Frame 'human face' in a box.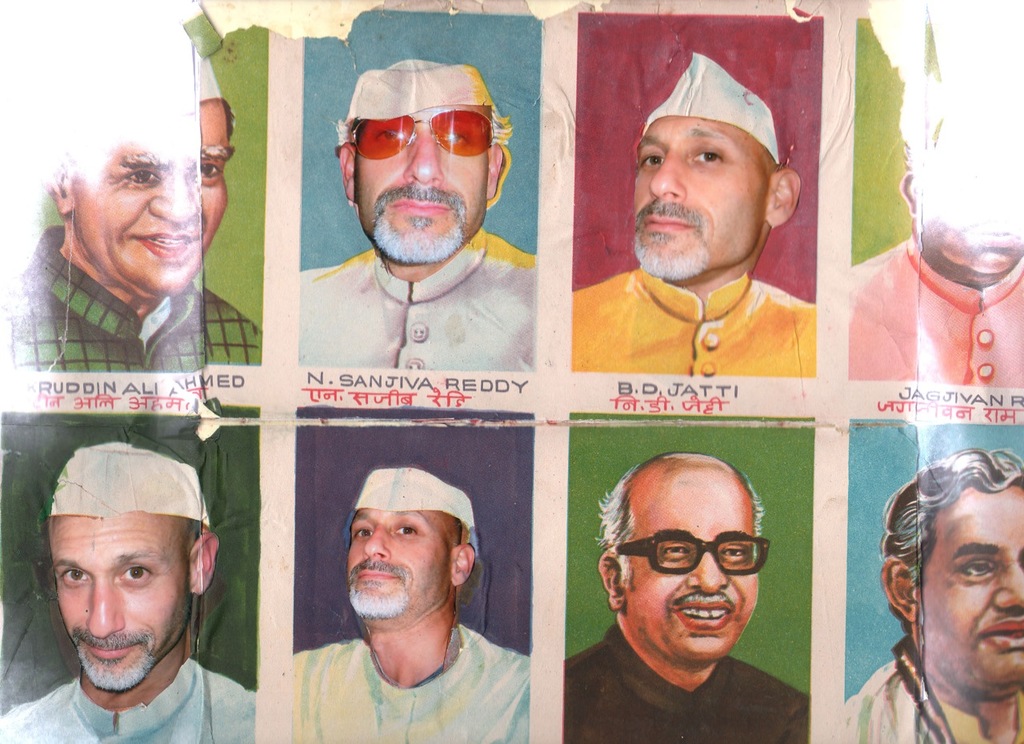
[x1=362, y1=111, x2=491, y2=242].
